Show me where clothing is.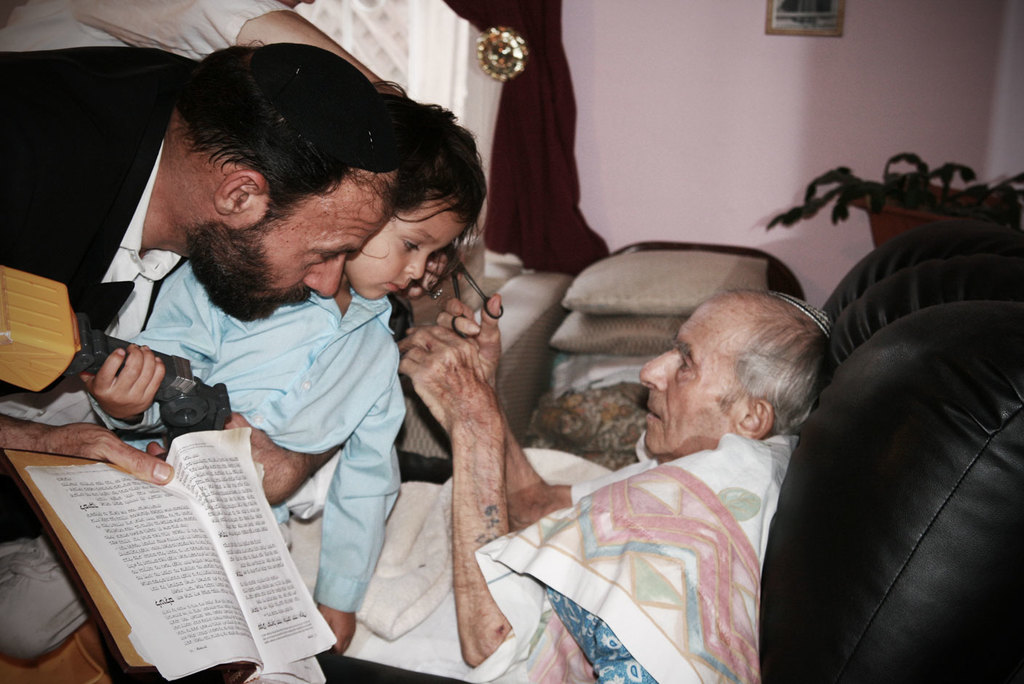
clothing is at pyautogui.locateOnScreen(0, 57, 193, 415).
